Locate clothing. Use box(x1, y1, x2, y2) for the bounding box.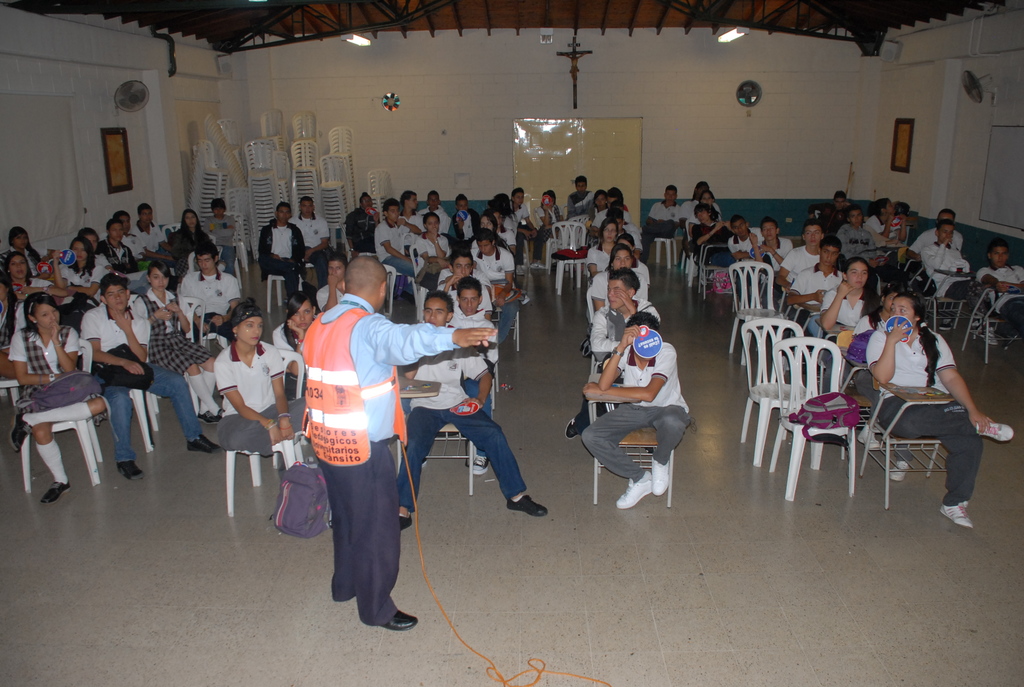
box(297, 289, 454, 620).
